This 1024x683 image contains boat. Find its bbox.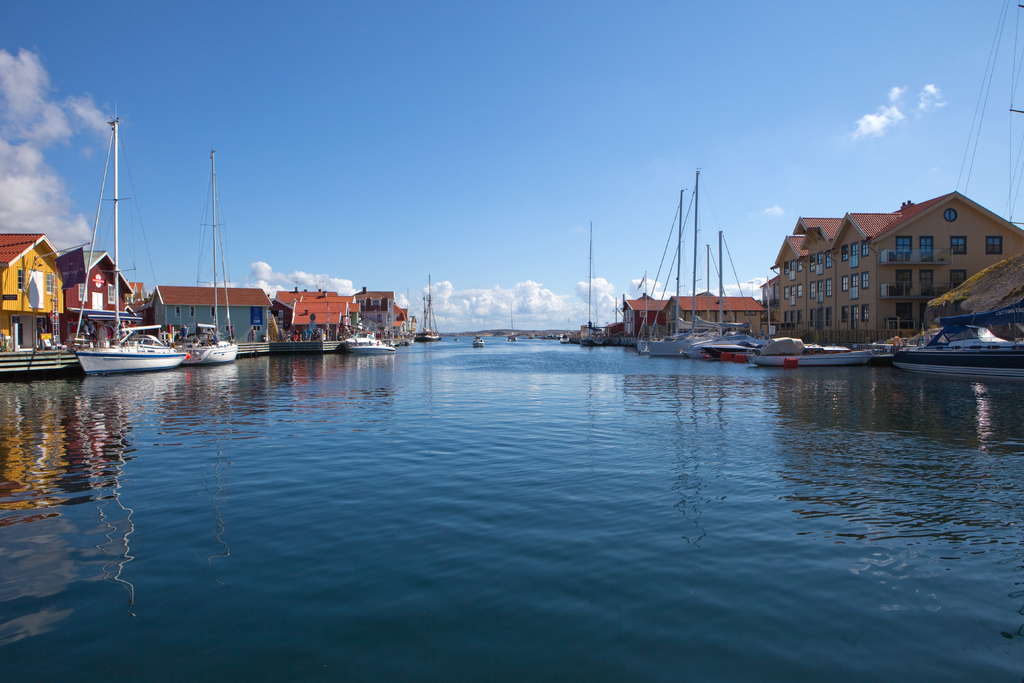
(753,335,893,365).
